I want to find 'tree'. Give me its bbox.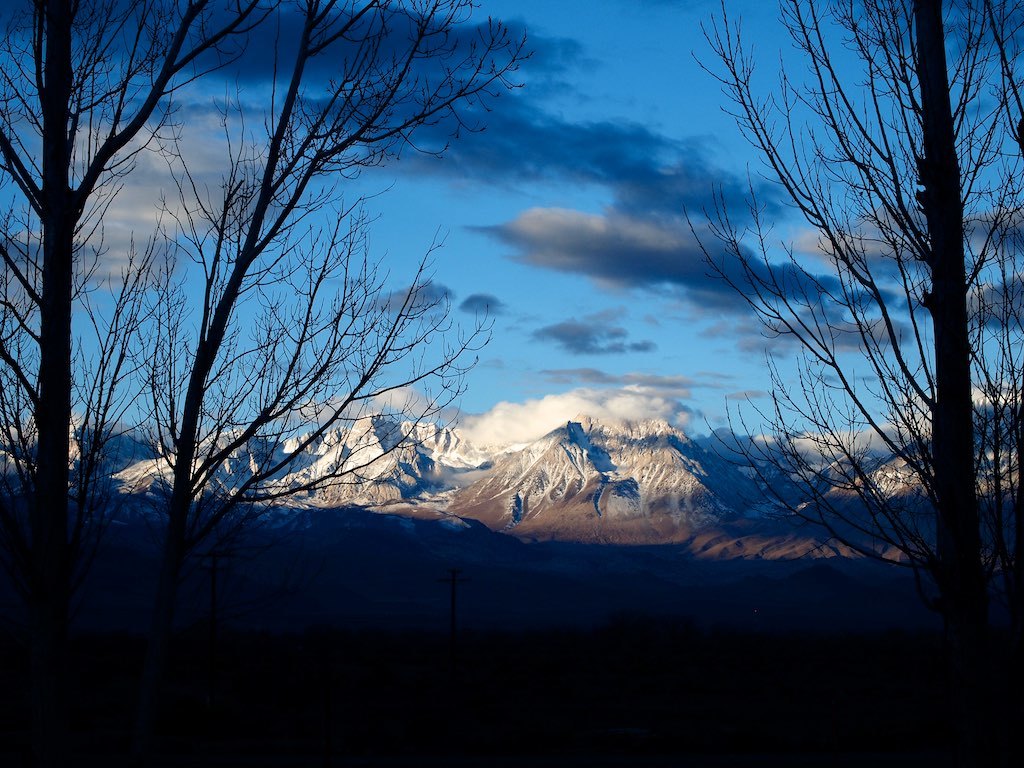
rect(673, 30, 998, 640).
